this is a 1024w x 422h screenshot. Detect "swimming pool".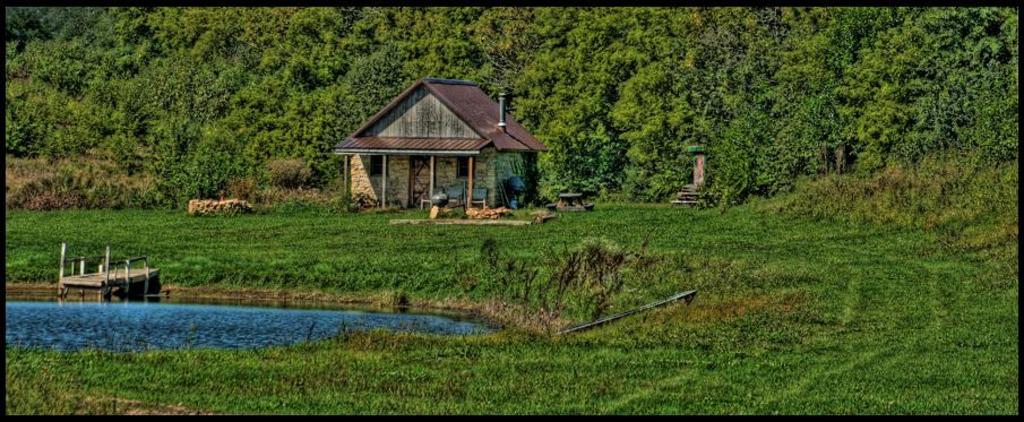
box=[0, 282, 509, 345].
